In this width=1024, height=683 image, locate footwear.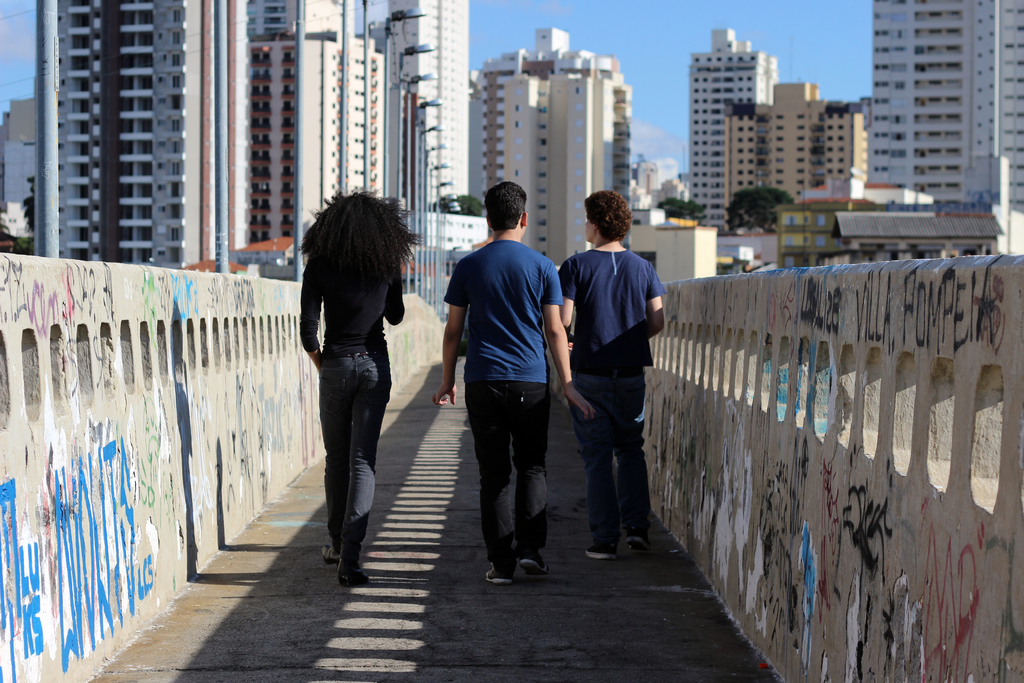
Bounding box: [x1=317, y1=544, x2=346, y2=565].
